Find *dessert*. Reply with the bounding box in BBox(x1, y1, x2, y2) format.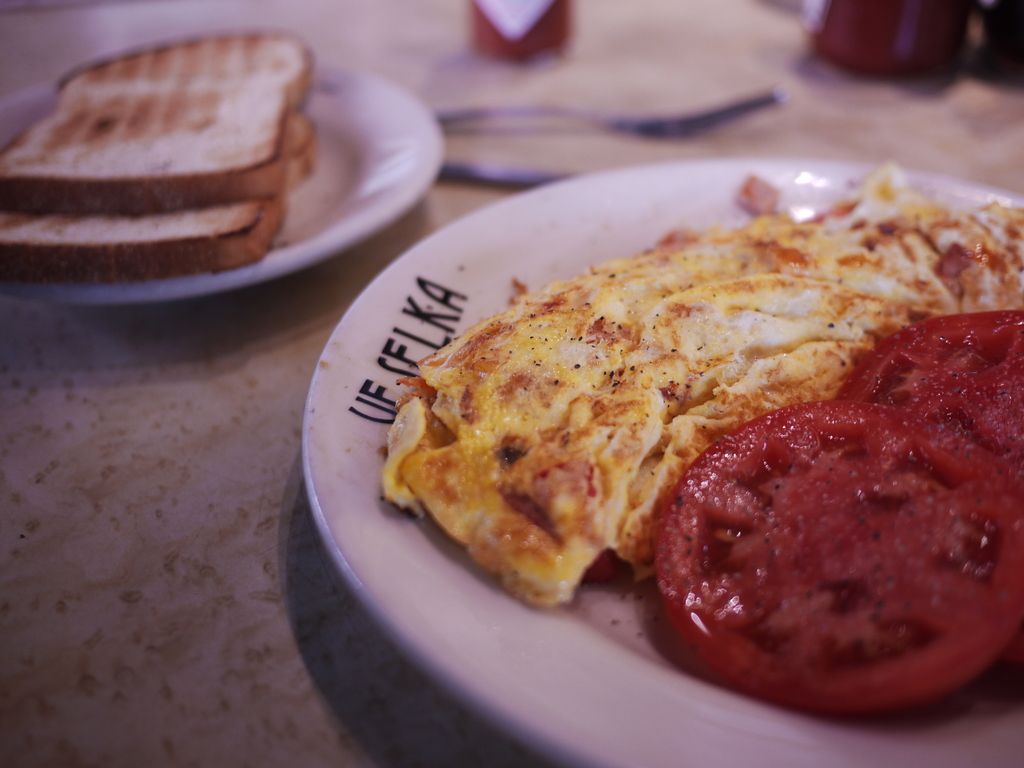
BBox(394, 167, 1023, 596).
